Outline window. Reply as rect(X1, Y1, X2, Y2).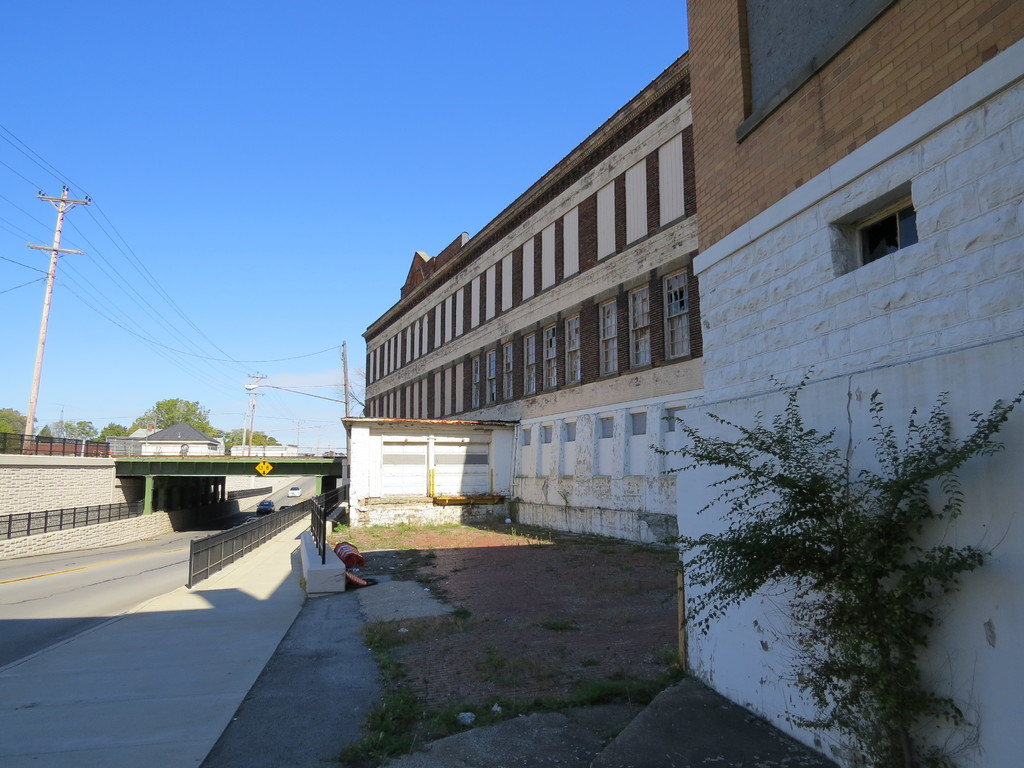
rect(502, 344, 516, 400).
